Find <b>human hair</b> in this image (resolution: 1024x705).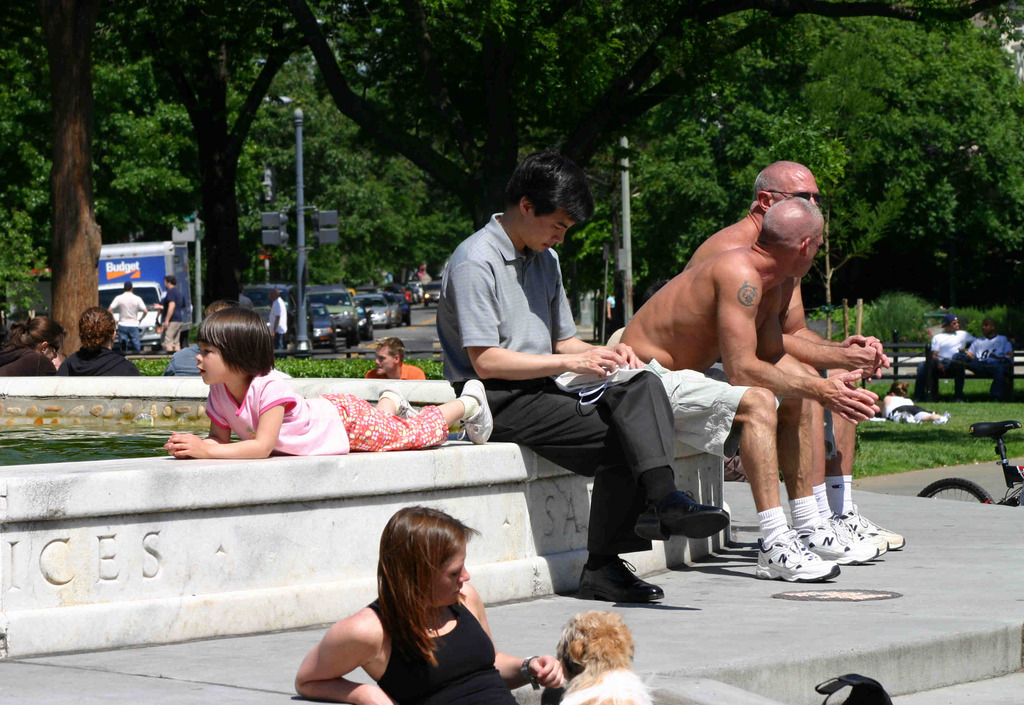
box(164, 276, 175, 285).
